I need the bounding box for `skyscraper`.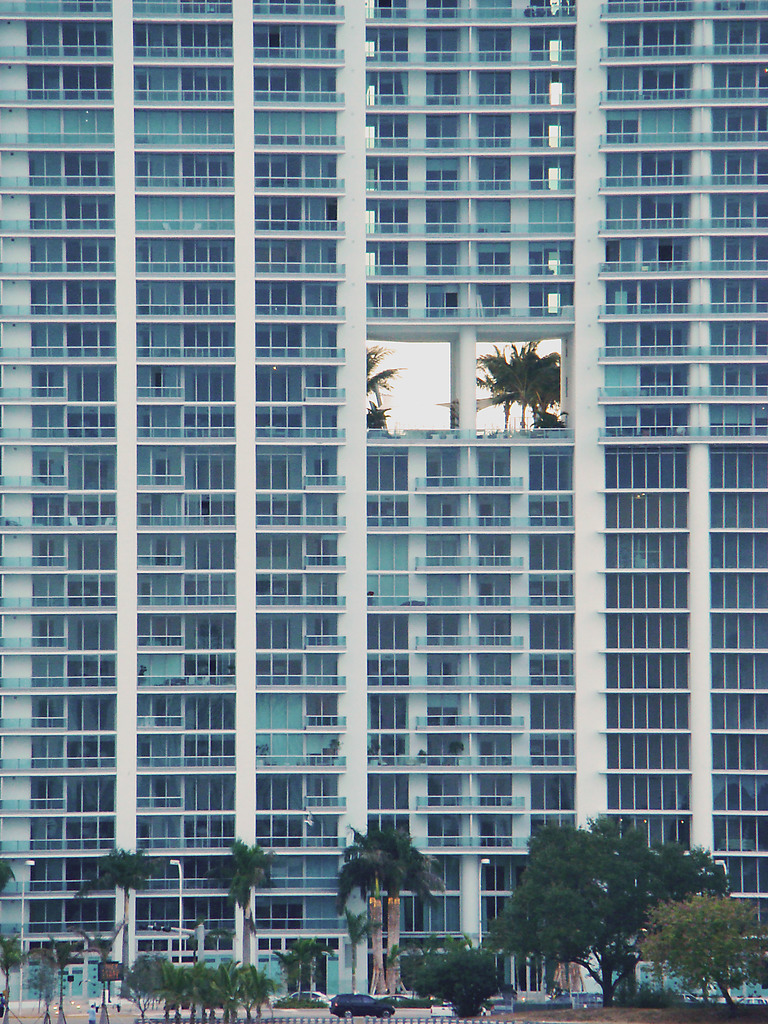
Here it is: pyautogui.locateOnScreen(0, 8, 767, 988).
